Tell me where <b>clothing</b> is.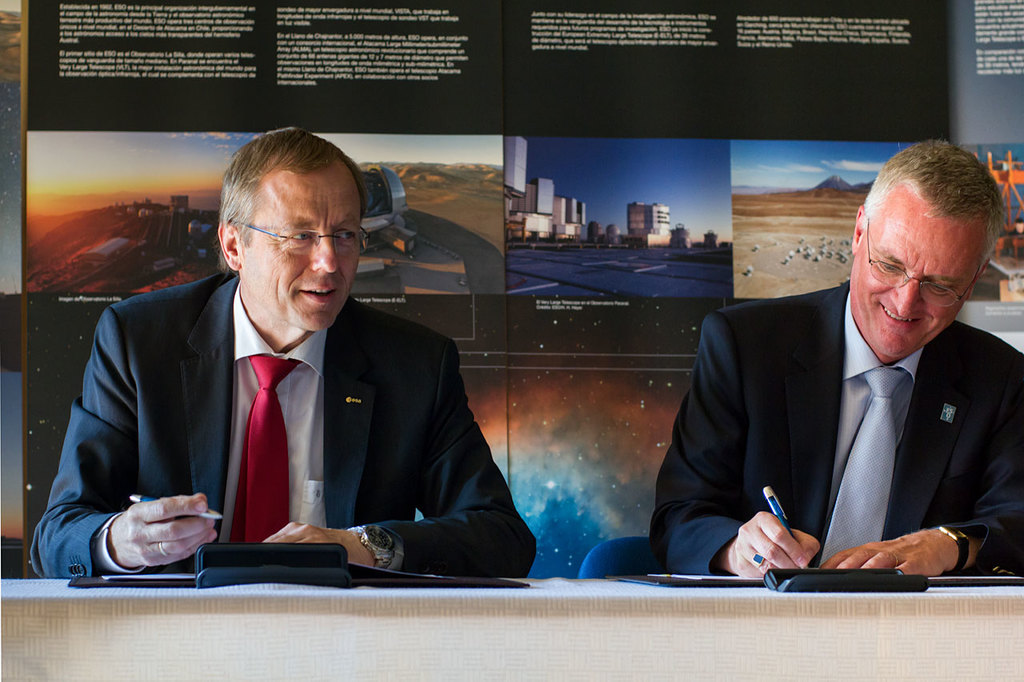
<b>clothing</b> is at {"x1": 652, "y1": 269, "x2": 1023, "y2": 585}.
